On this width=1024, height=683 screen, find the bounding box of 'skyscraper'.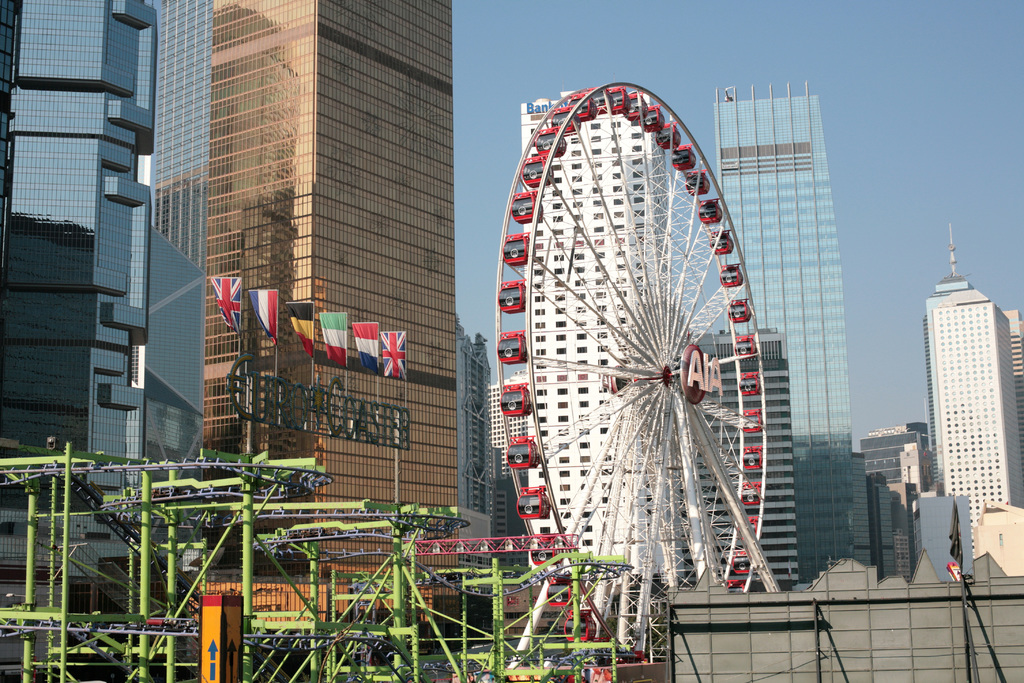
Bounding box: region(210, 0, 458, 577).
